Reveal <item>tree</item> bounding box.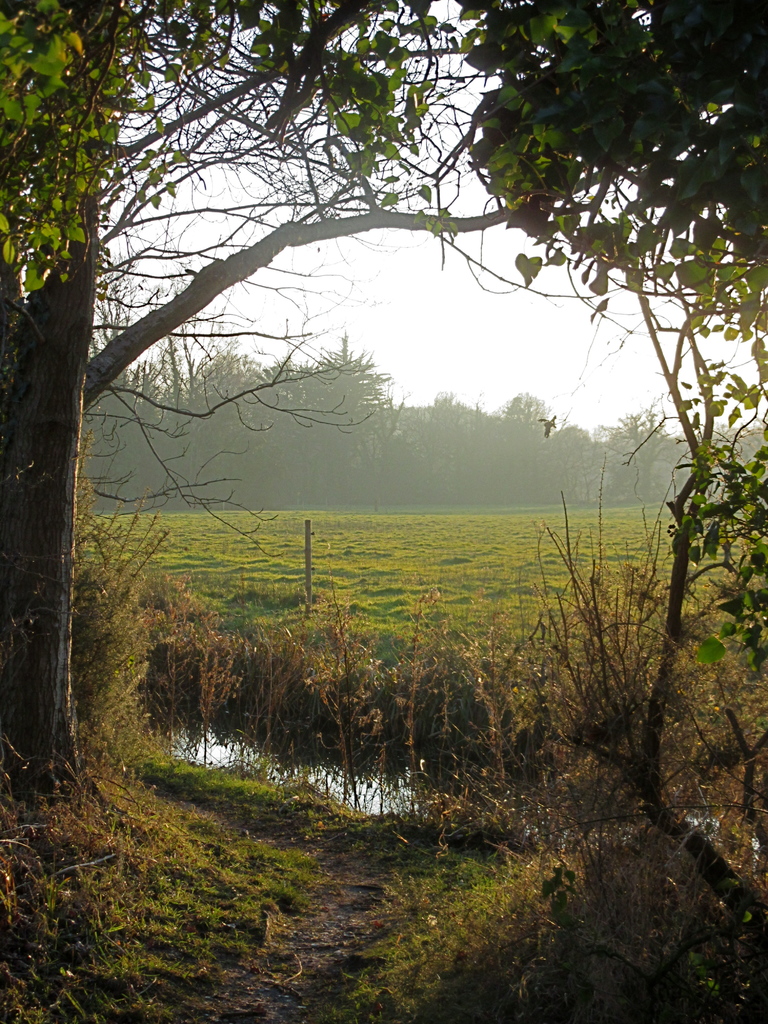
Revealed: left=600, top=413, right=694, bottom=474.
